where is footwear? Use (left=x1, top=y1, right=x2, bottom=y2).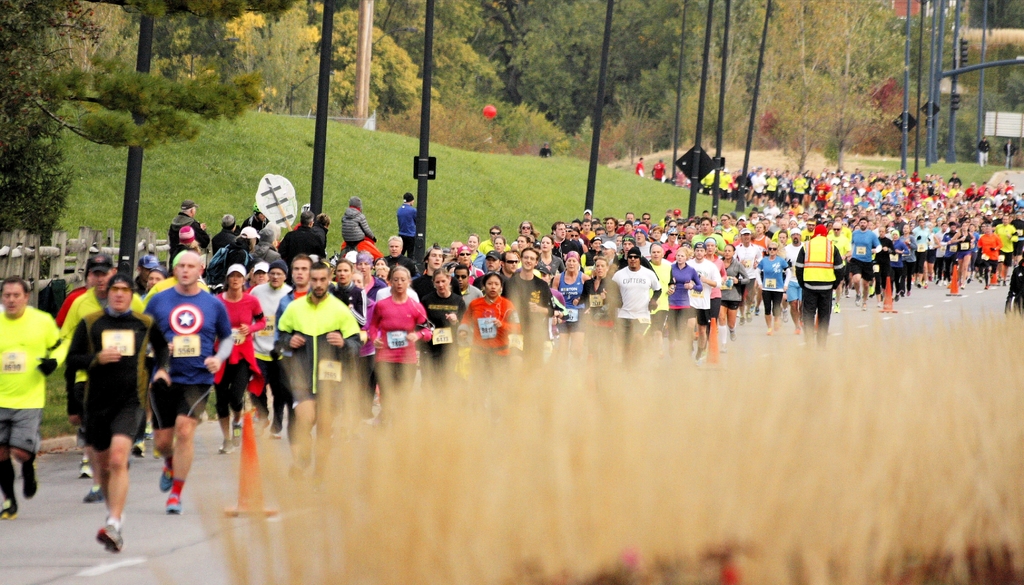
(left=0, top=497, right=16, bottom=521).
